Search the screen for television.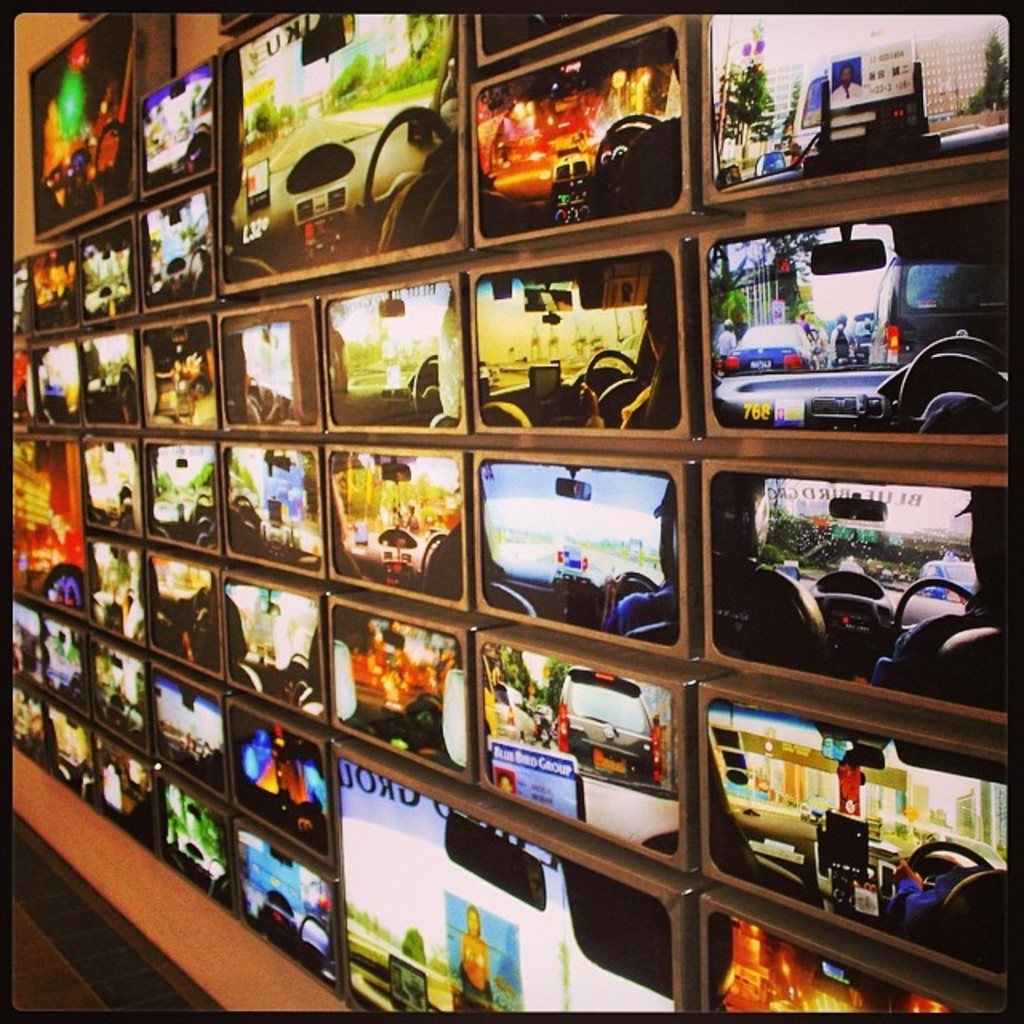
Found at [0, 256, 80, 346].
